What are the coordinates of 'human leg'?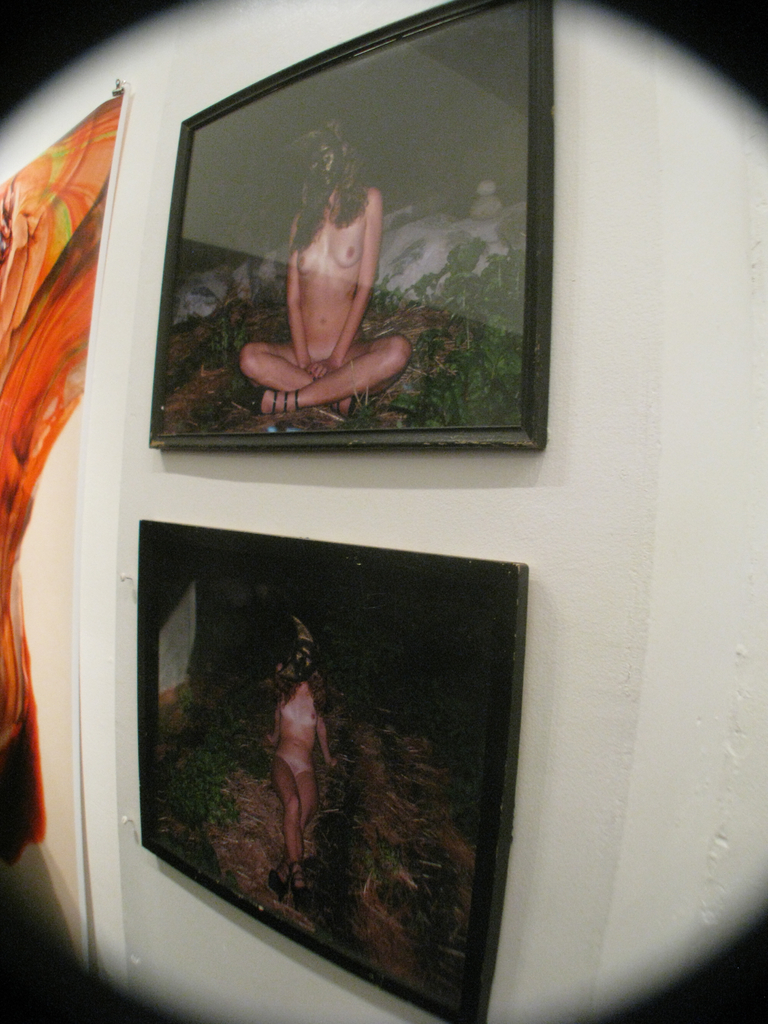
[266,765,317,899].
